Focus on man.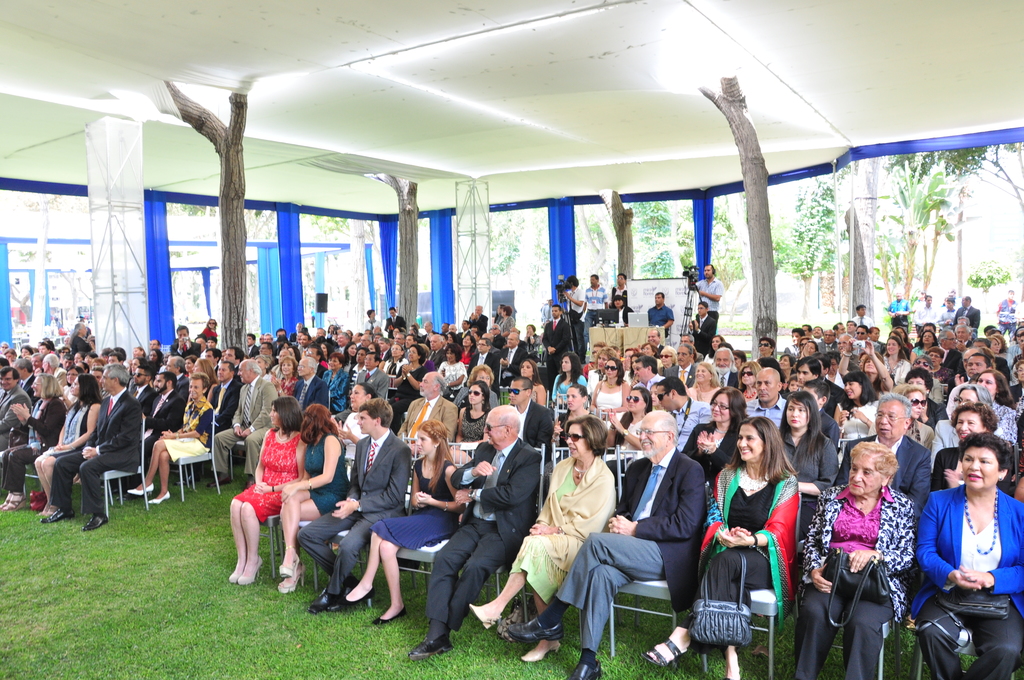
Focused at box=[796, 356, 820, 386].
